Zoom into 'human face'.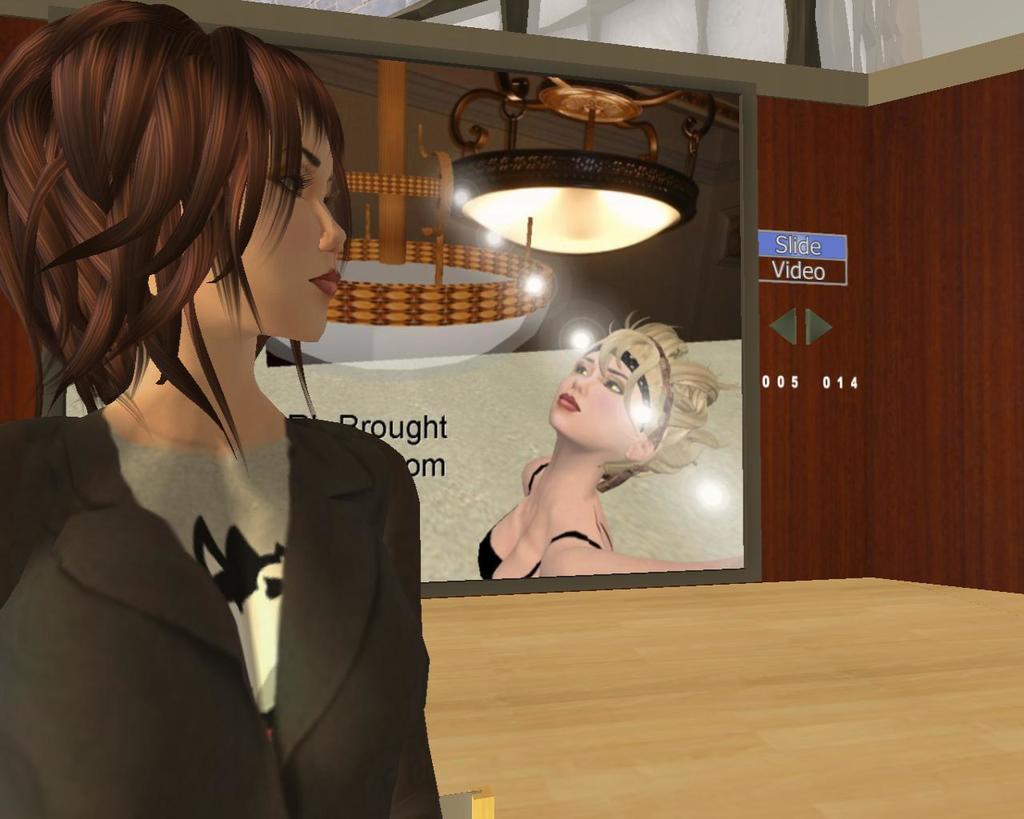
Zoom target: (551, 334, 647, 455).
